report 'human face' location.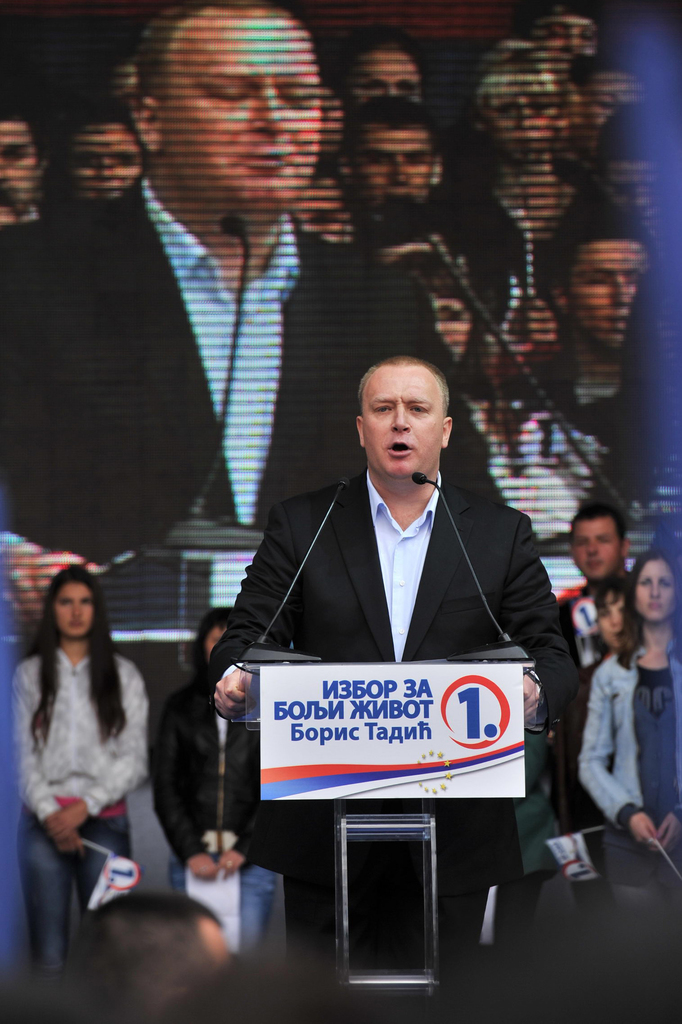
Report: 569, 516, 622, 583.
